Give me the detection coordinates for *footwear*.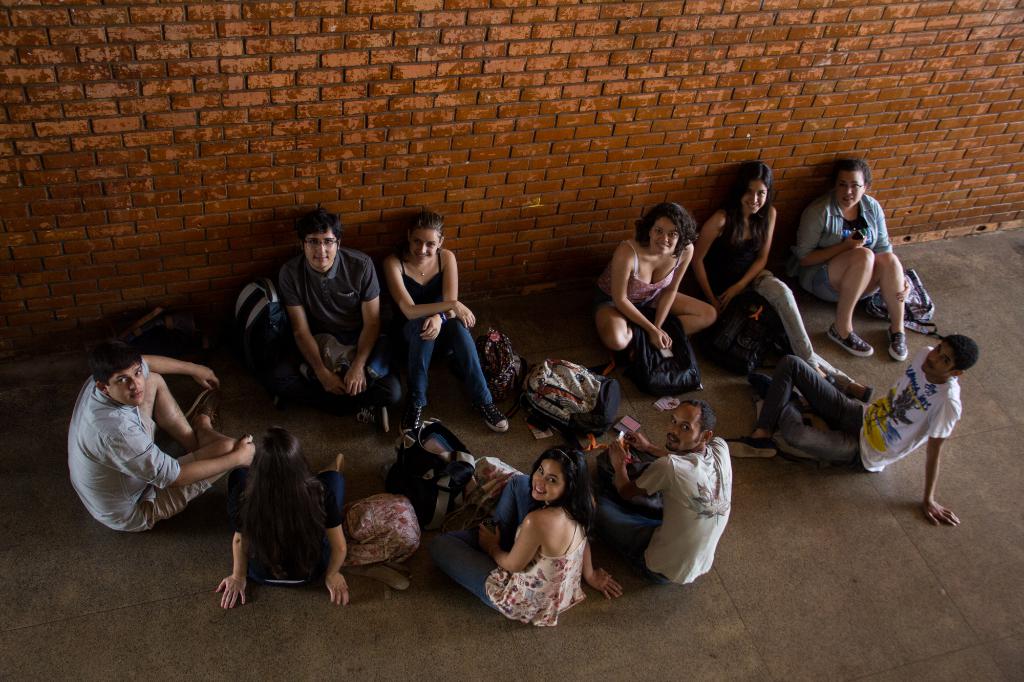
<box>482,402,509,431</box>.
